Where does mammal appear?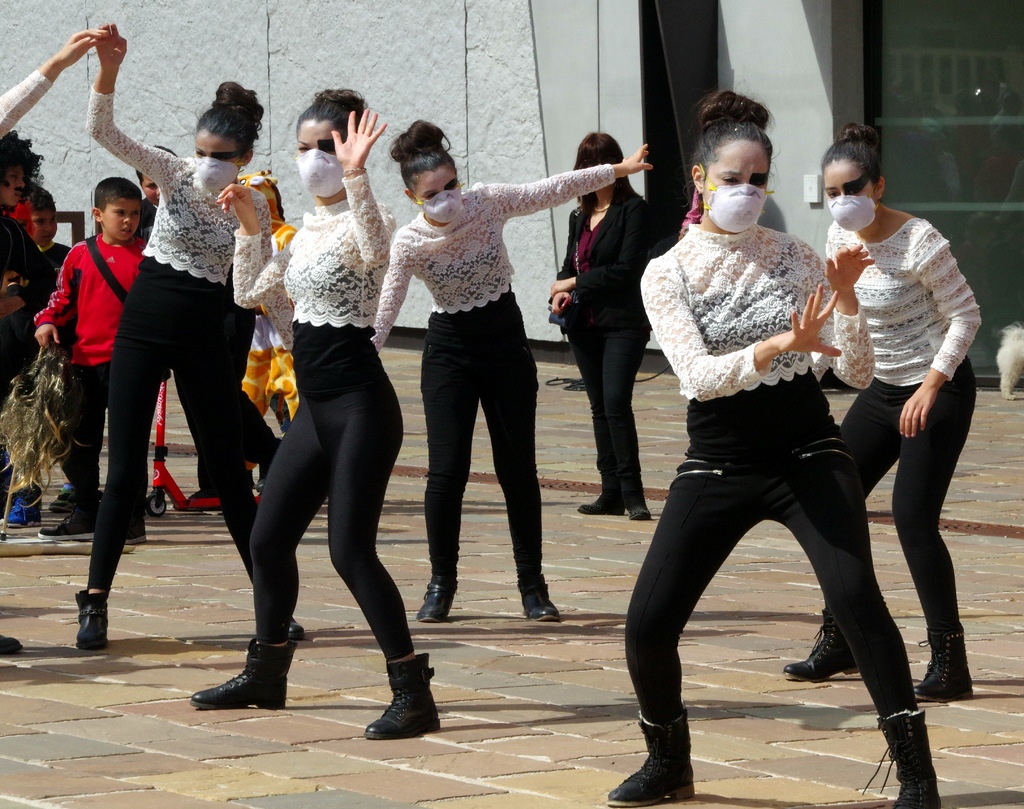
Appears at BBox(134, 143, 175, 235).
